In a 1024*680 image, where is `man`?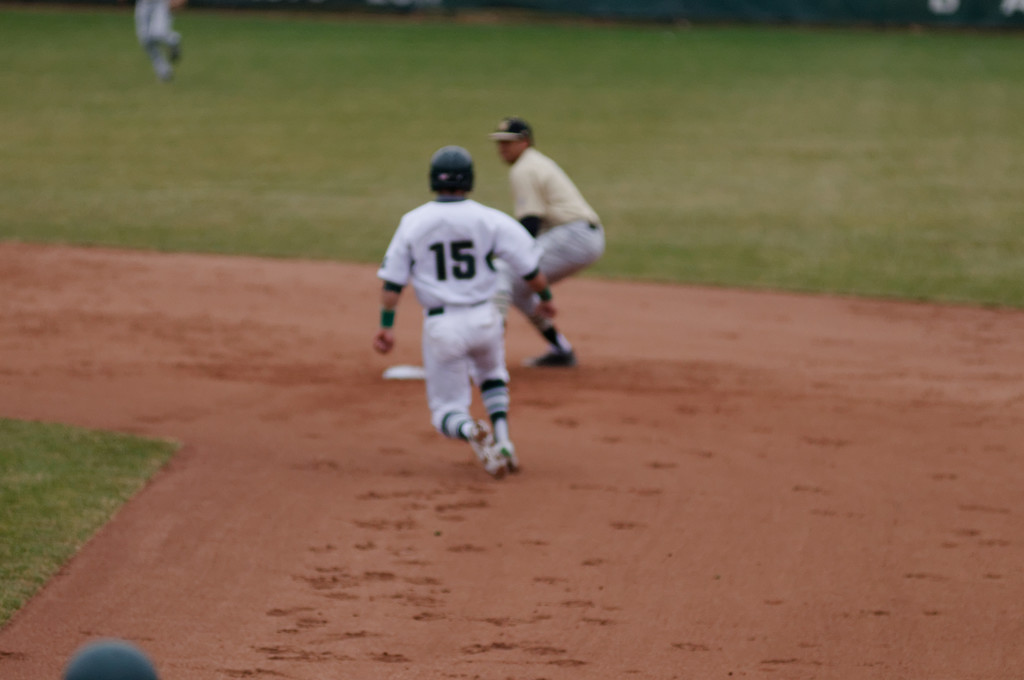
BBox(378, 138, 582, 491).
